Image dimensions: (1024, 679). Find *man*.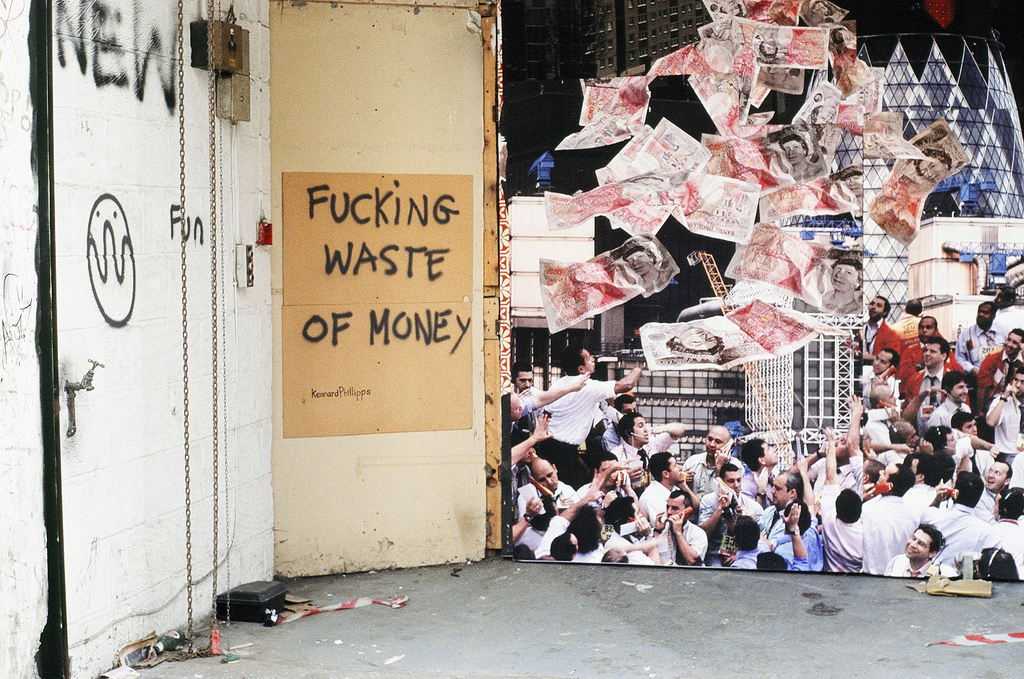
[885,524,955,574].
